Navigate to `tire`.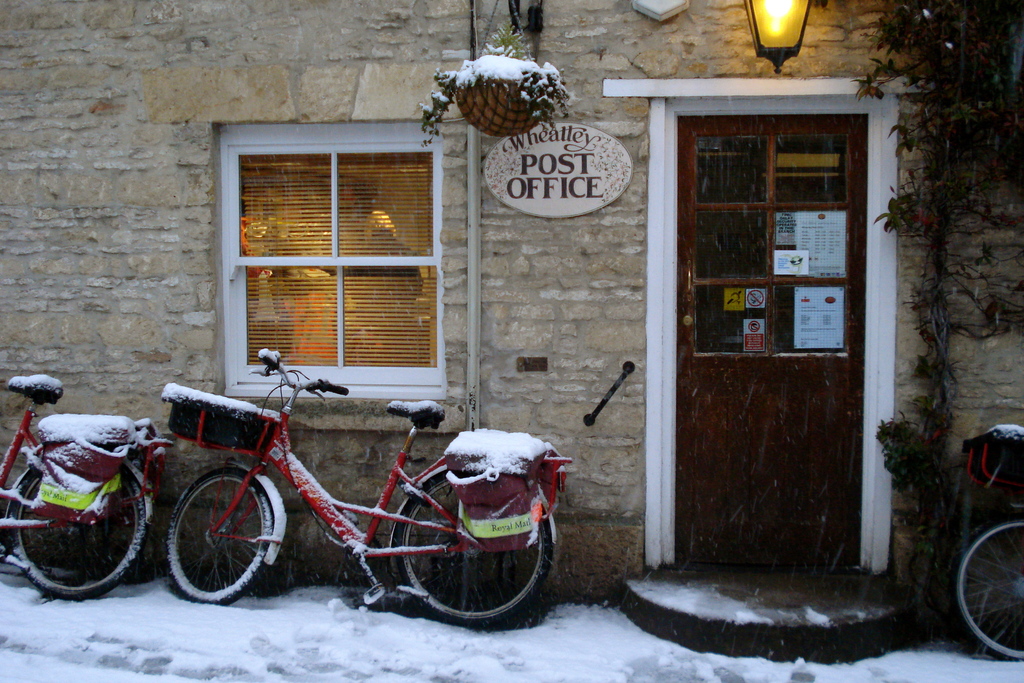
Navigation target: bbox=(166, 461, 265, 614).
